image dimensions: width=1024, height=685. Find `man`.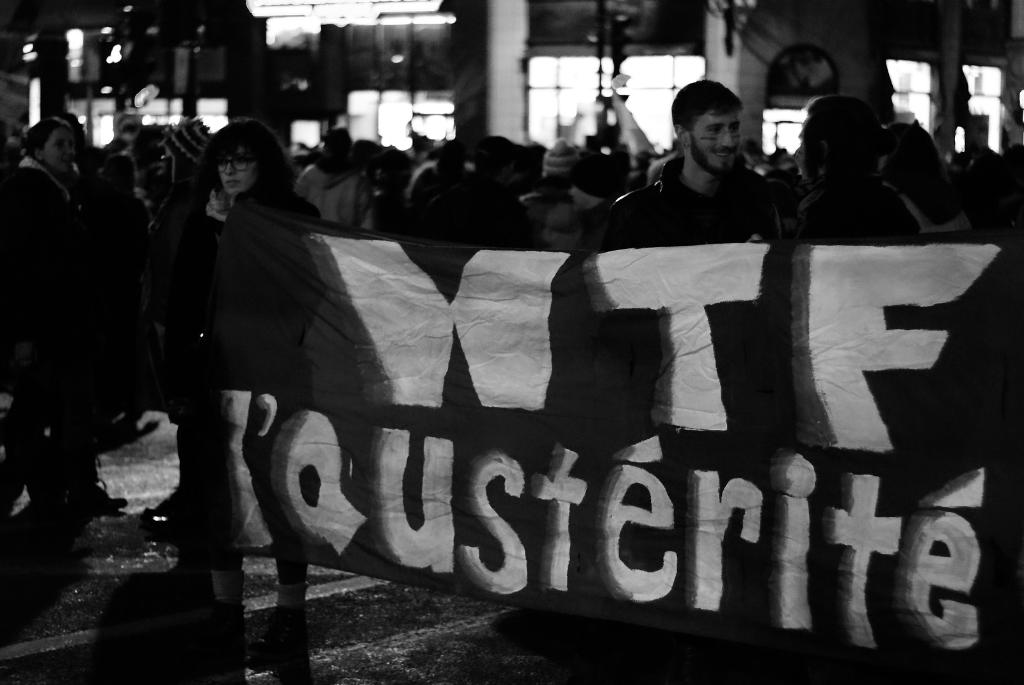
bbox(582, 73, 788, 249).
